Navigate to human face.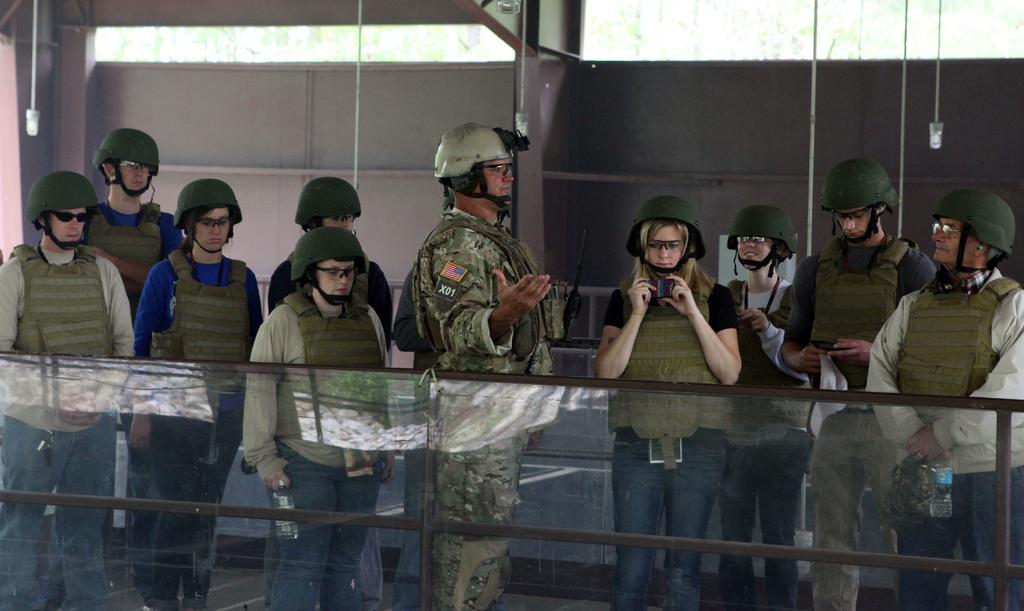
Navigation target: (left=122, top=157, right=152, bottom=189).
